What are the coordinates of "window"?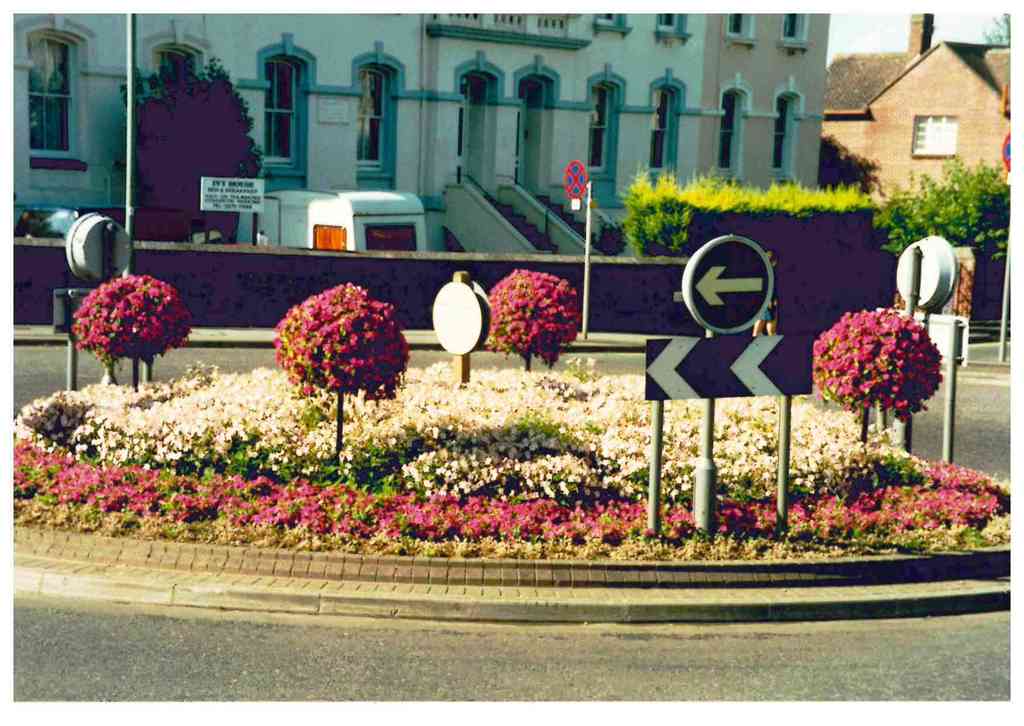
595,12,633,38.
